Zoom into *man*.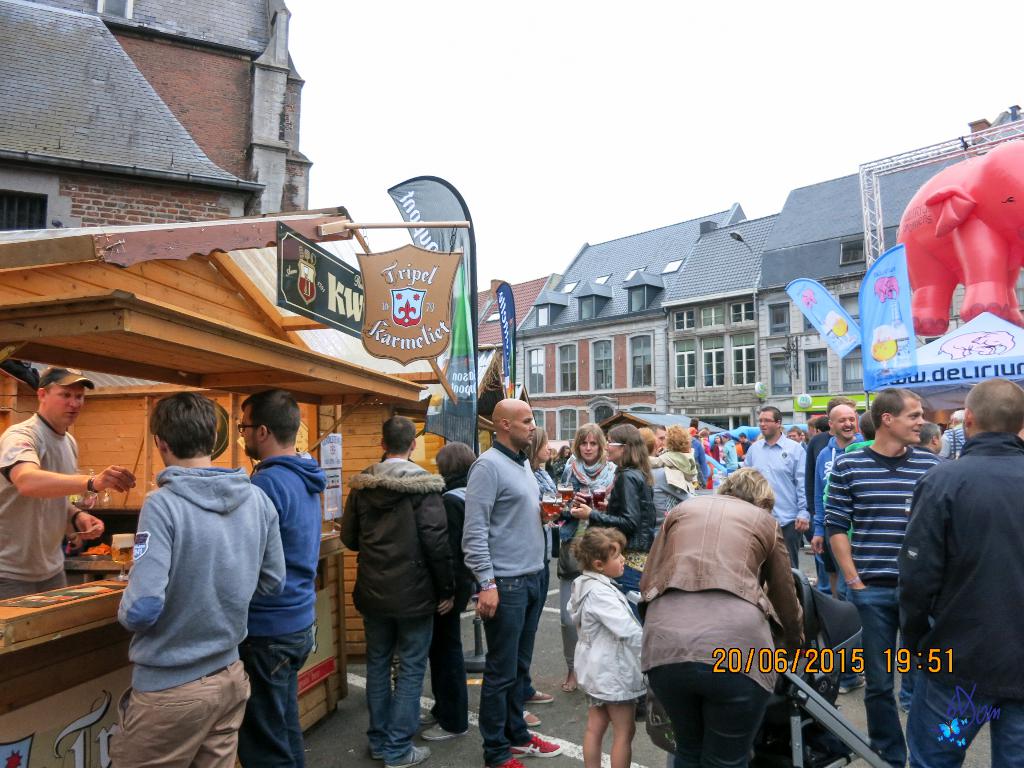
Zoom target: 809, 409, 862, 556.
